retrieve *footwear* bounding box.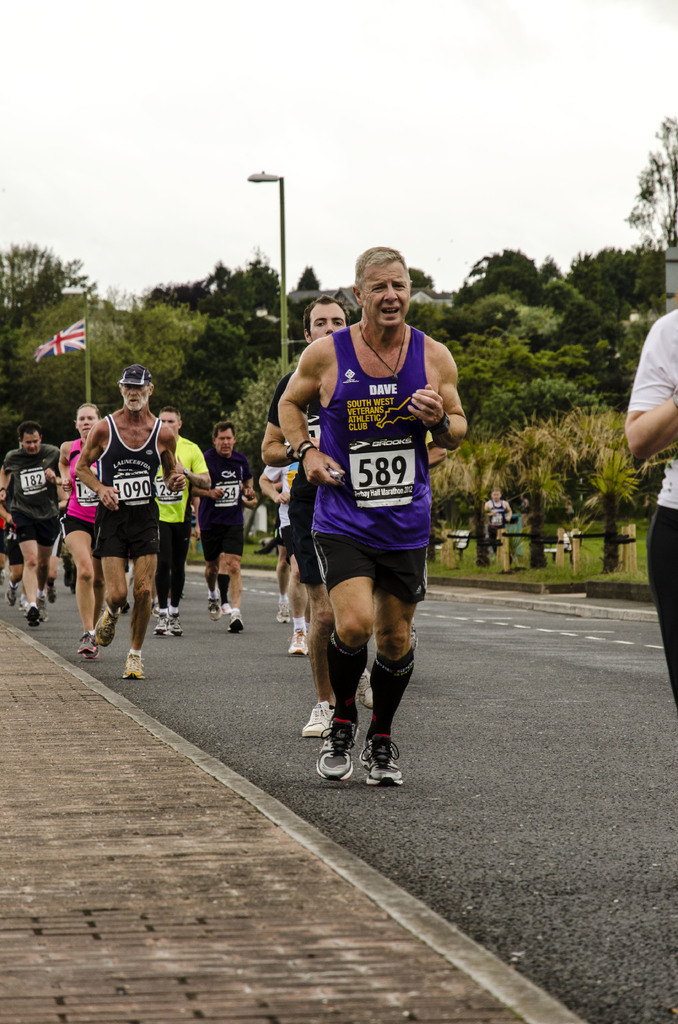
Bounding box: region(277, 613, 305, 666).
